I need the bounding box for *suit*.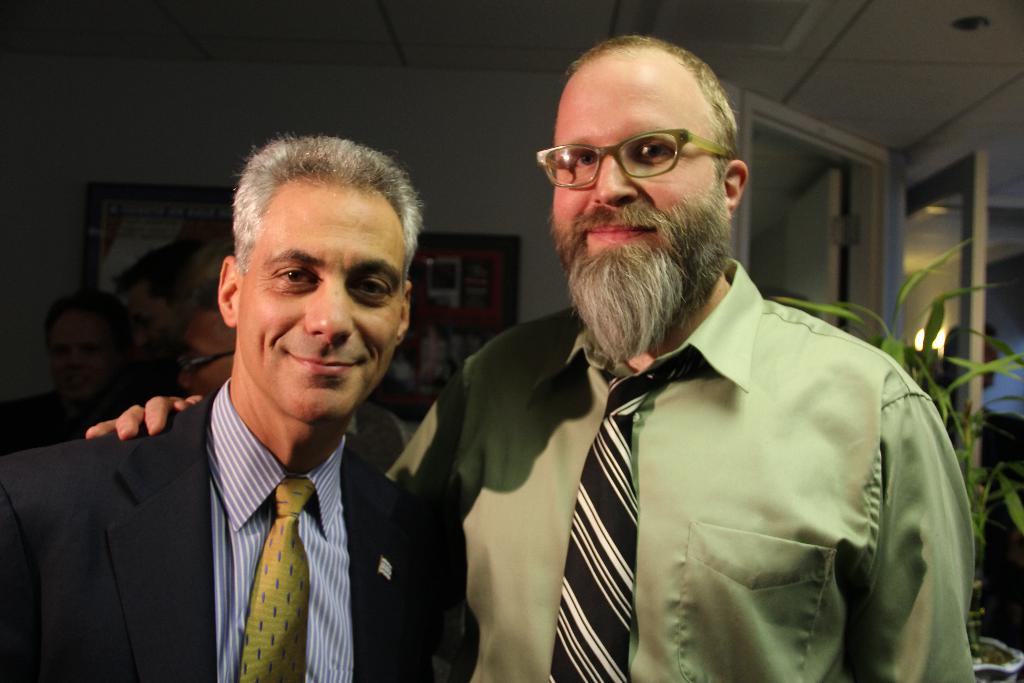
Here it is: region(54, 316, 454, 677).
